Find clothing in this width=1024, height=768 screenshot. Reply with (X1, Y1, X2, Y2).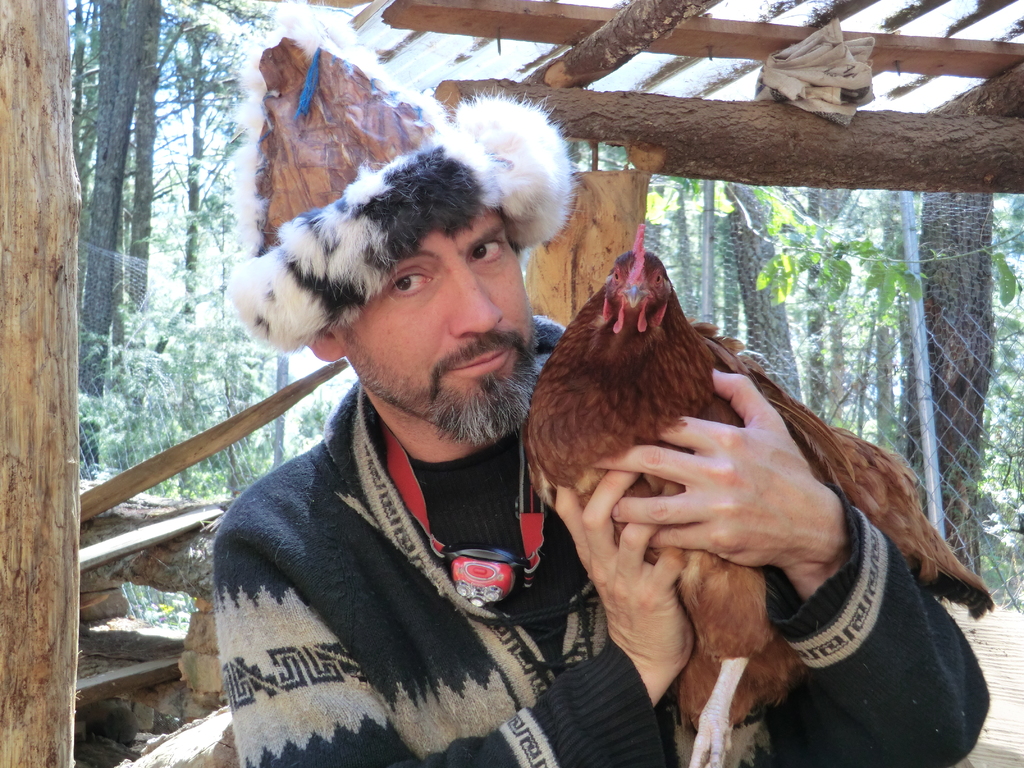
(212, 313, 989, 767).
